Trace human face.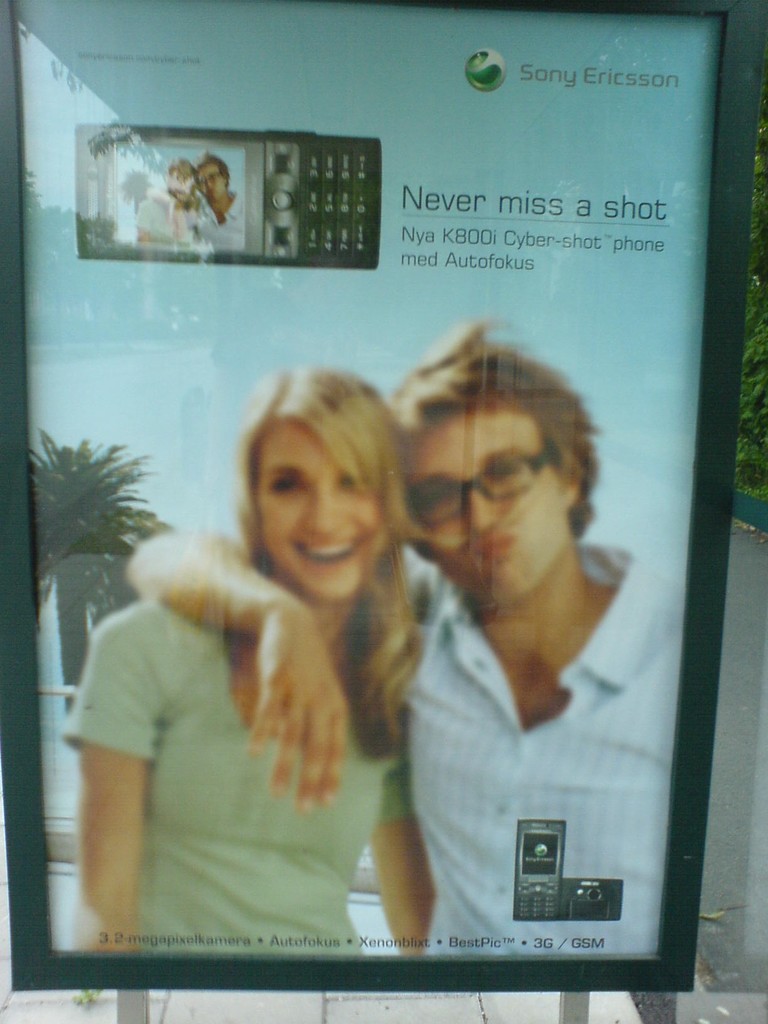
Traced to box(257, 408, 388, 618).
